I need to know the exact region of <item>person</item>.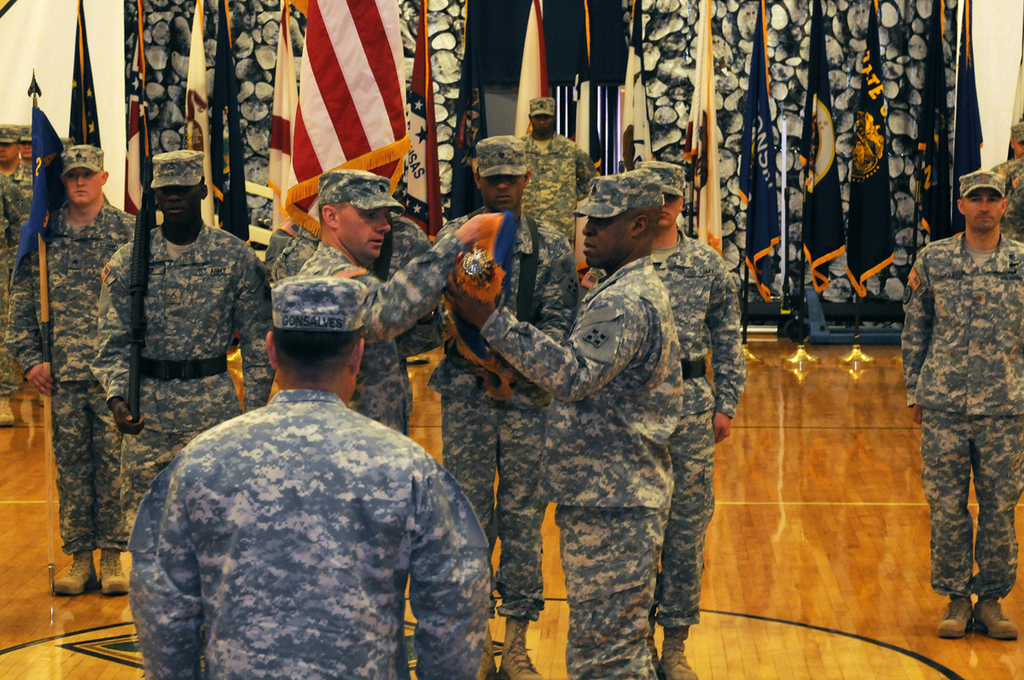
Region: x1=429 y1=134 x2=575 y2=679.
